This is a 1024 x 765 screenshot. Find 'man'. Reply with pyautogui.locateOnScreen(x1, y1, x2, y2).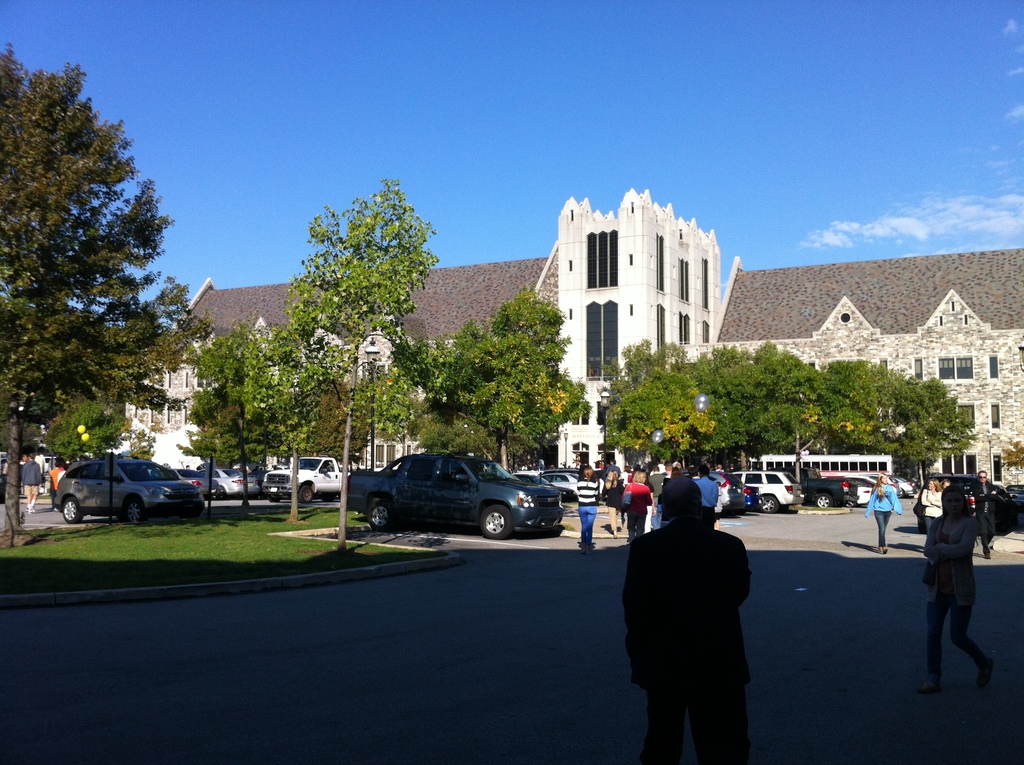
pyautogui.locateOnScreen(698, 467, 719, 533).
